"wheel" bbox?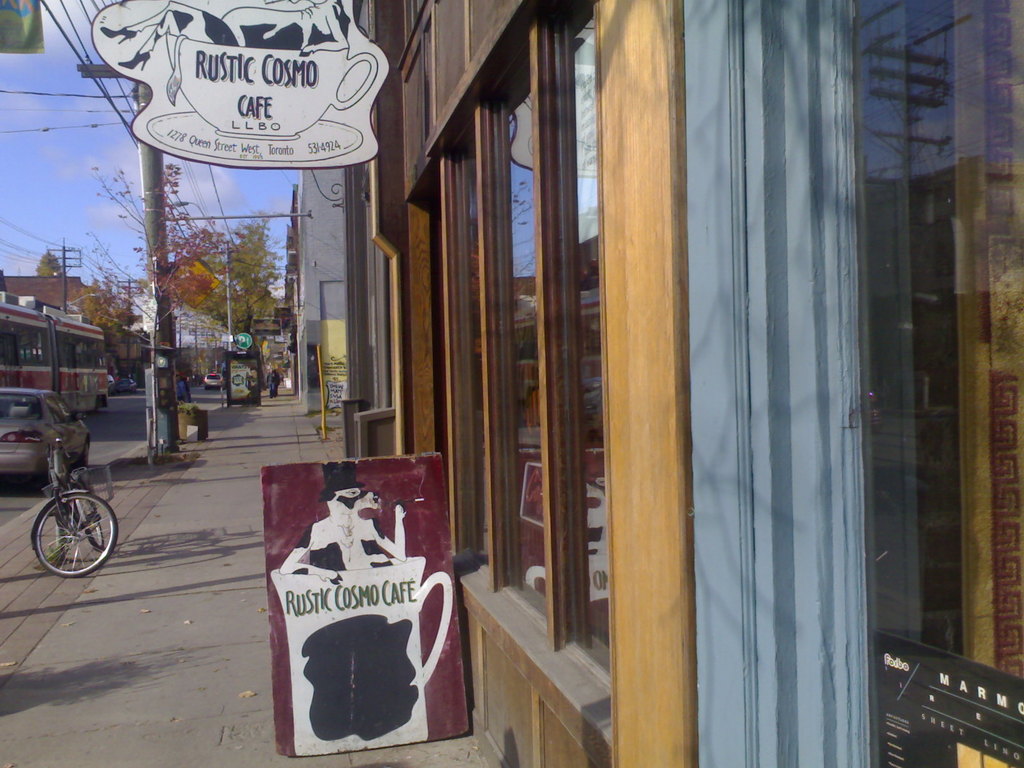
[left=72, top=478, right=108, bottom=547]
